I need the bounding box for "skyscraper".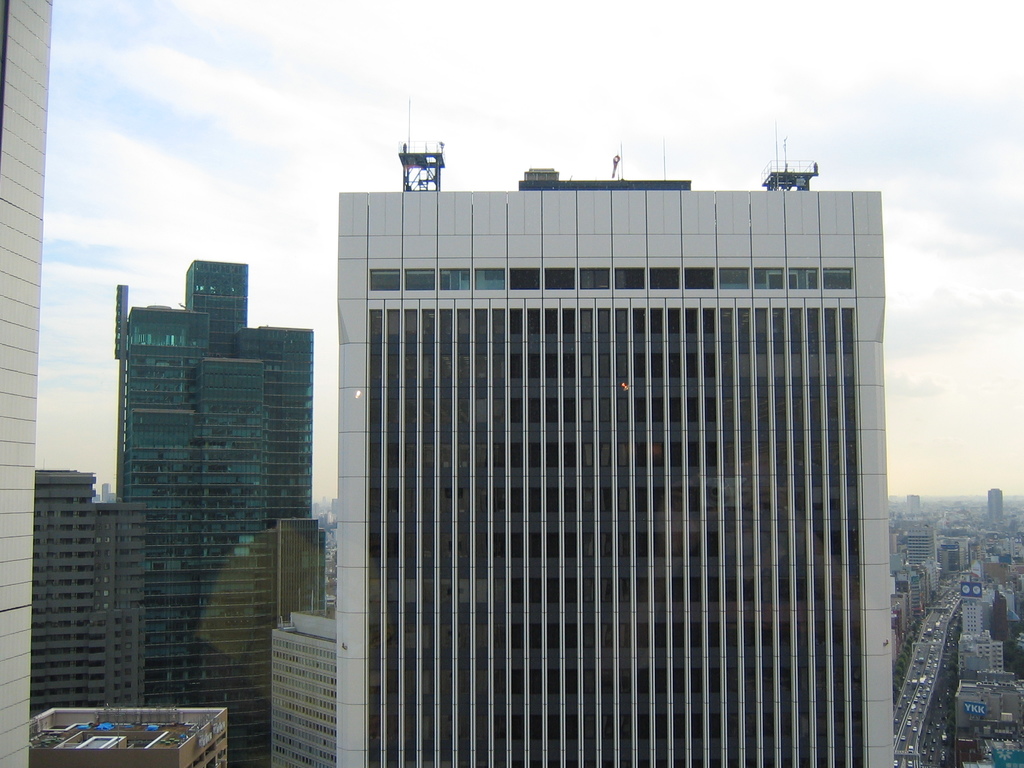
Here it is: {"left": 115, "top": 251, "right": 321, "bottom": 767}.
